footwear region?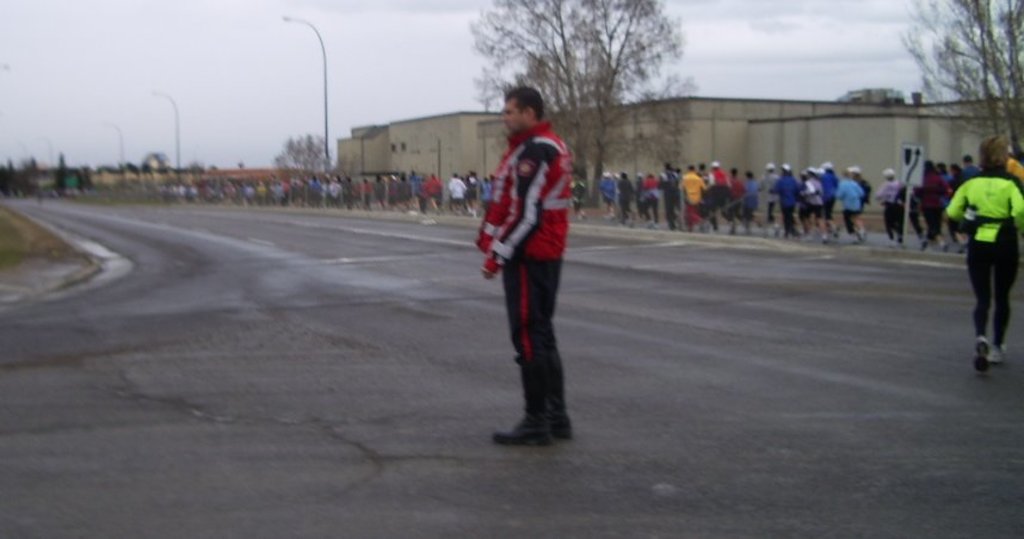
<bbox>939, 241, 950, 252</bbox>
